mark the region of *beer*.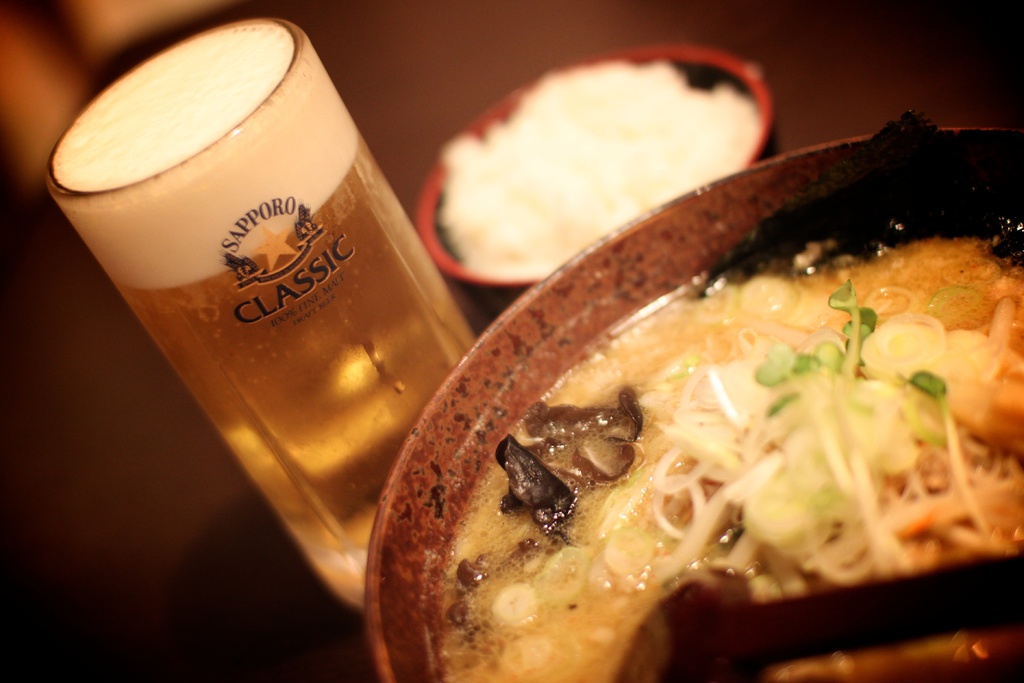
Region: l=35, t=10, r=484, b=642.
